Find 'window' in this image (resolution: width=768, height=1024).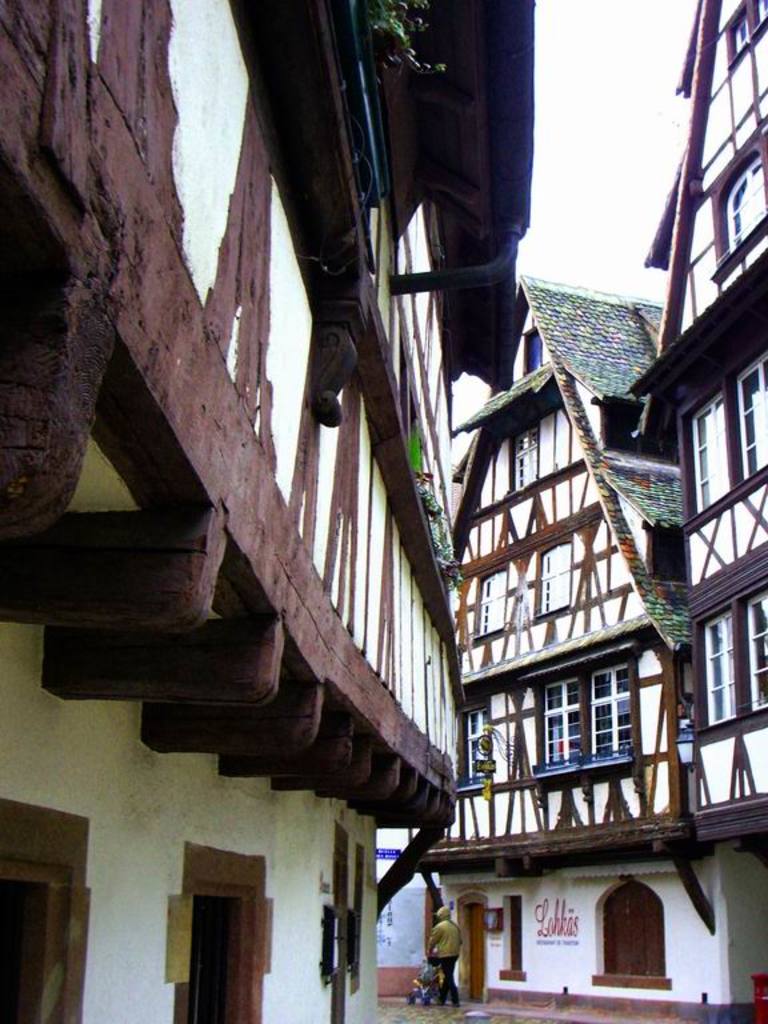
BBox(193, 887, 264, 1023).
